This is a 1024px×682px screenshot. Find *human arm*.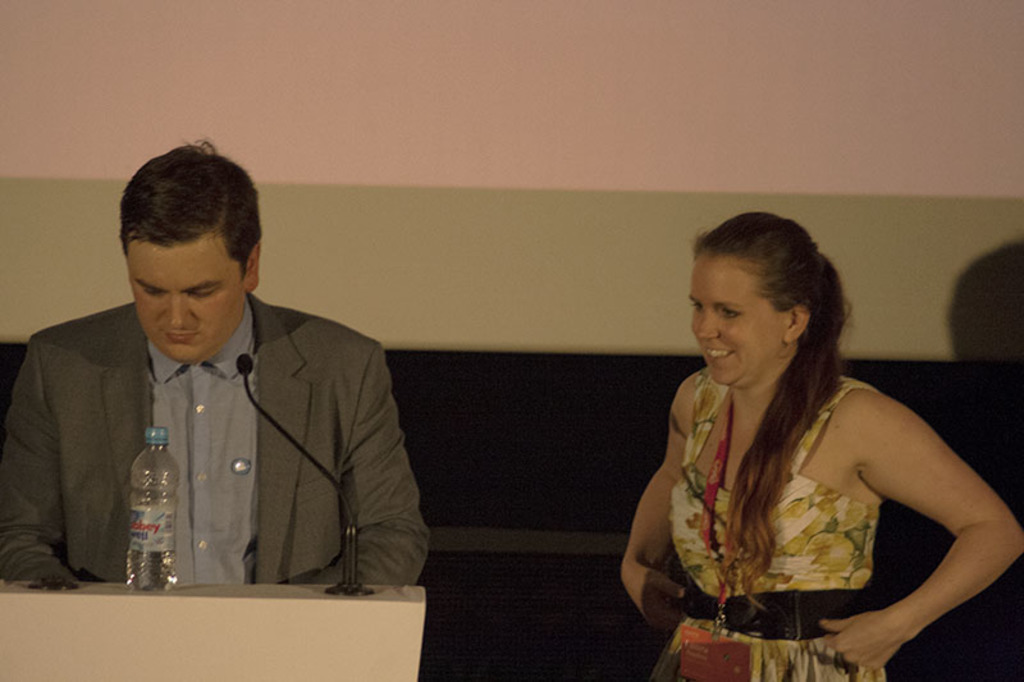
Bounding box: {"left": 0, "top": 338, "right": 92, "bottom": 589}.
